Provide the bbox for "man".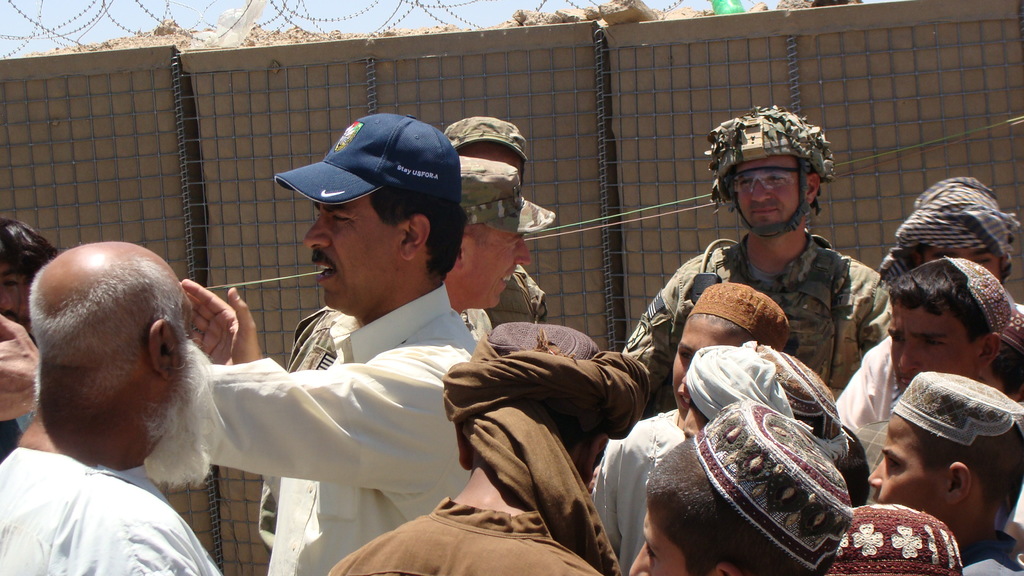
bbox=(286, 150, 557, 369).
